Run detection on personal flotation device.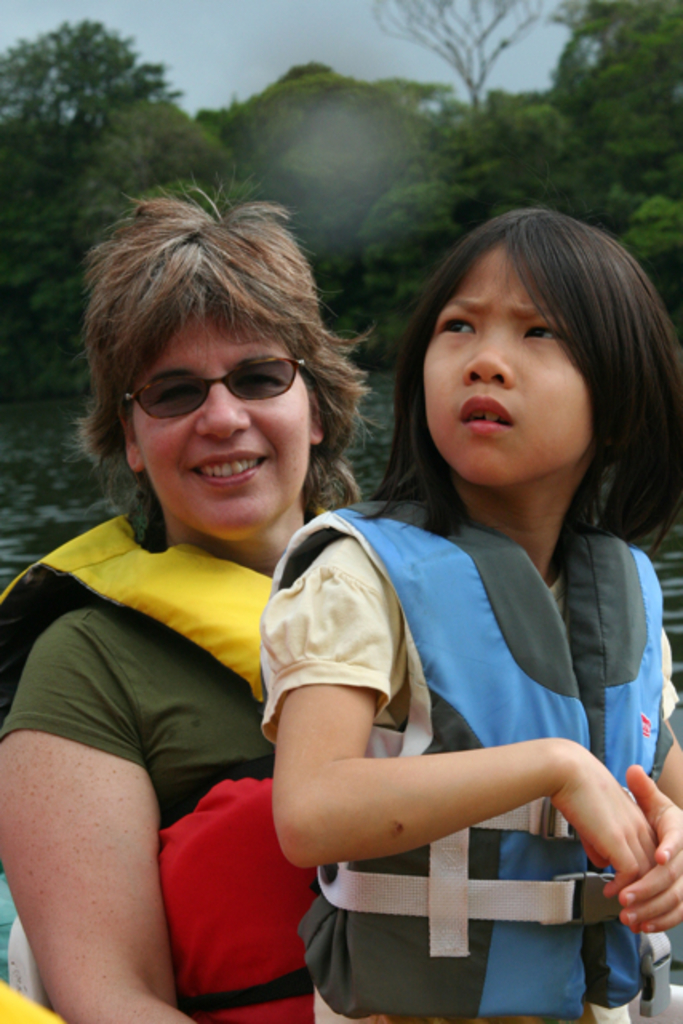
Result: l=253, t=483, r=662, b=1022.
